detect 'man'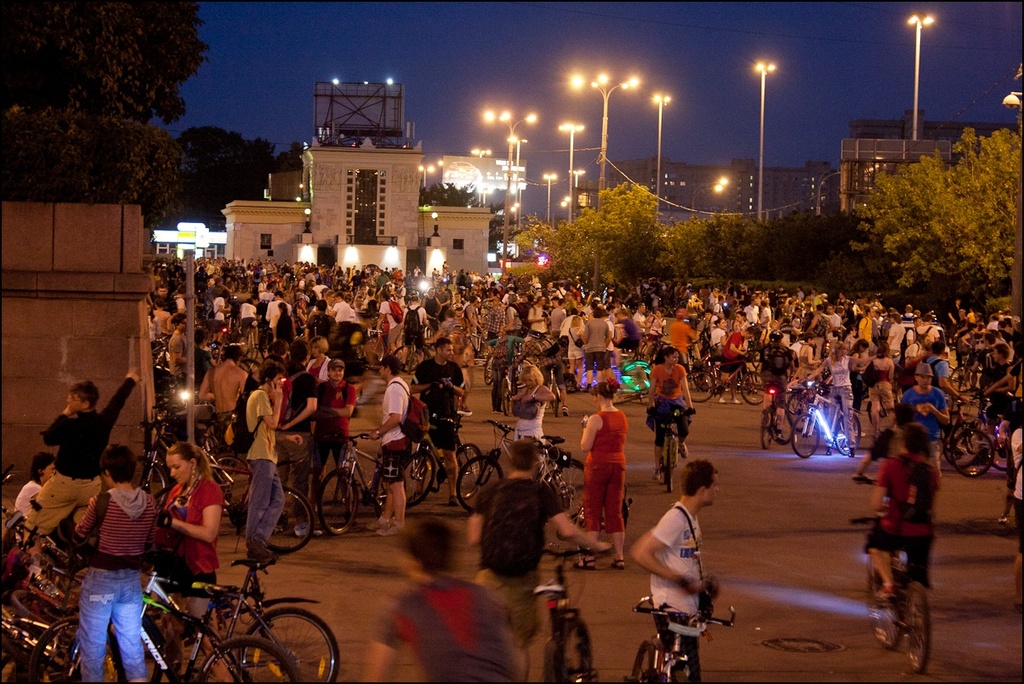
<region>255, 294, 270, 356</region>
